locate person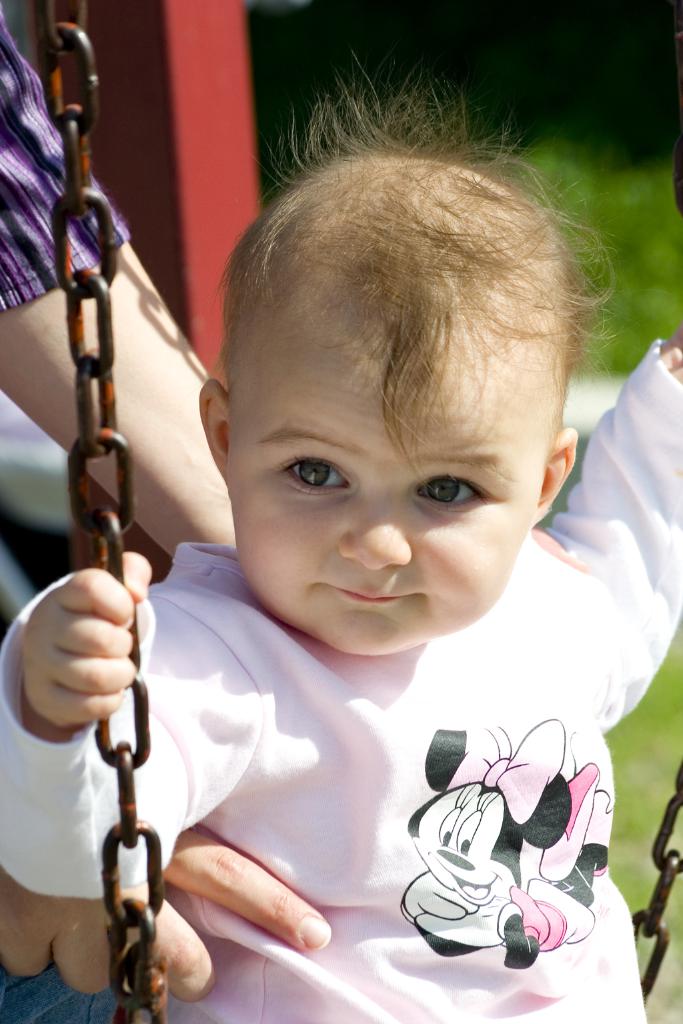
select_region(59, 113, 634, 1009)
